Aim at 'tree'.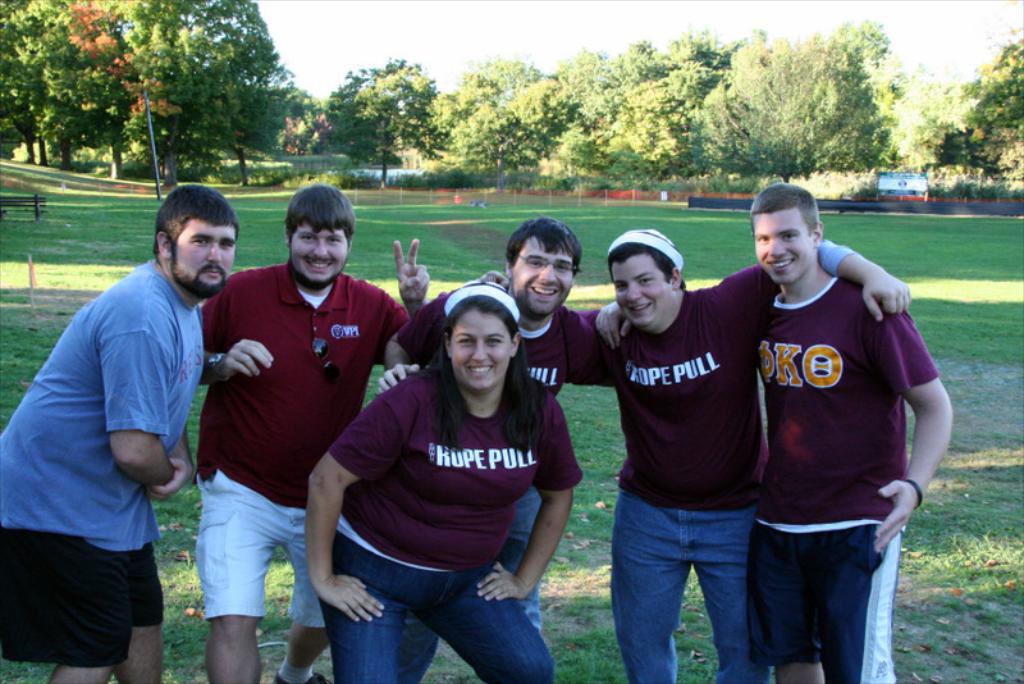
Aimed at box=[471, 51, 535, 106].
